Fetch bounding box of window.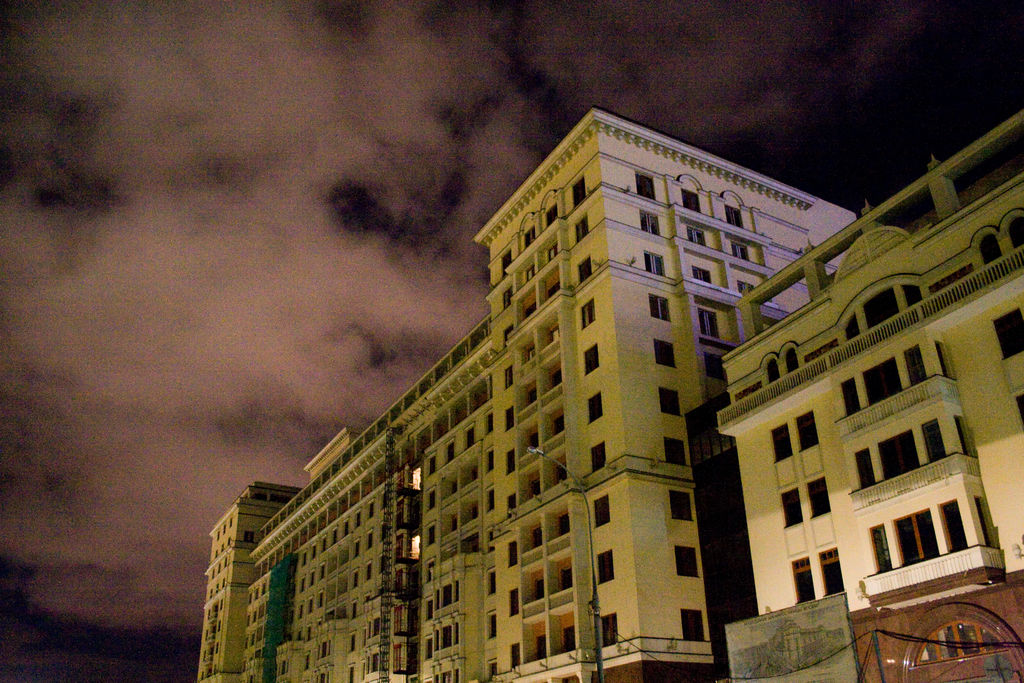
Bbox: <bbox>682, 609, 705, 639</bbox>.
